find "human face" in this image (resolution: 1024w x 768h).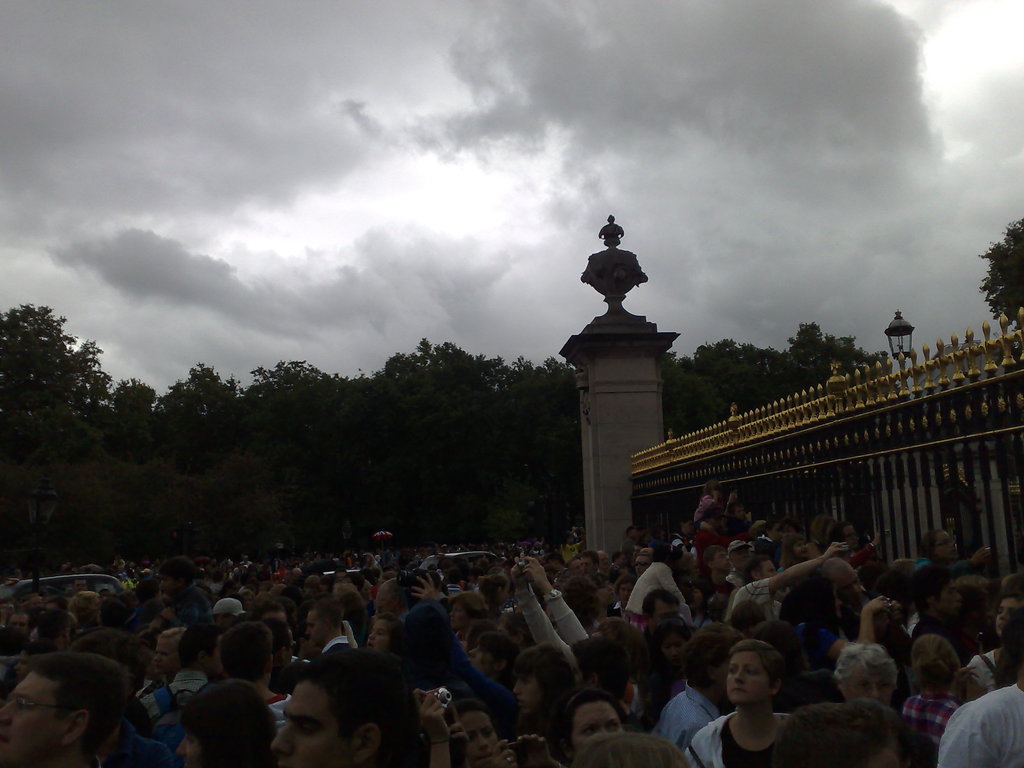
(759, 559, 773, 577).
